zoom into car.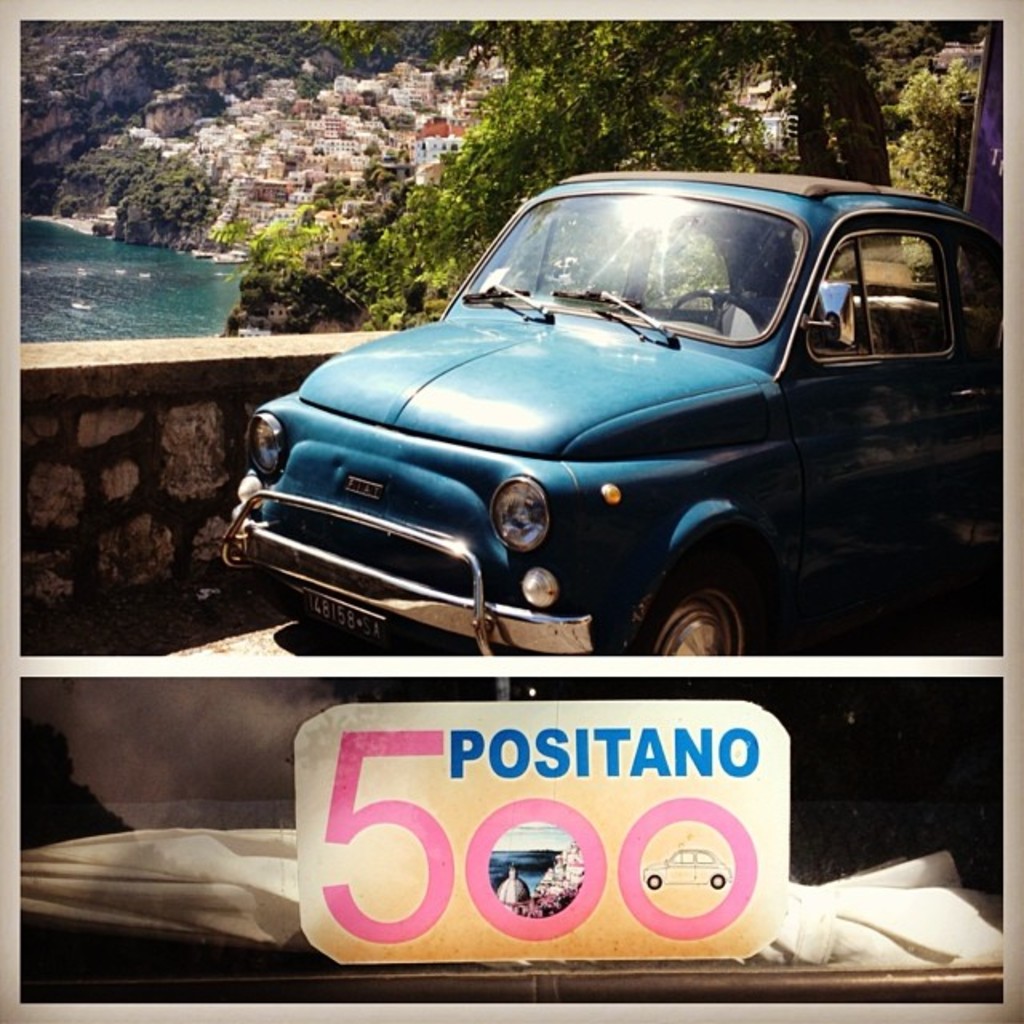
Zoom target: {"x1": 642, "y1": 846, "x2": 731, "y2": 888}.
